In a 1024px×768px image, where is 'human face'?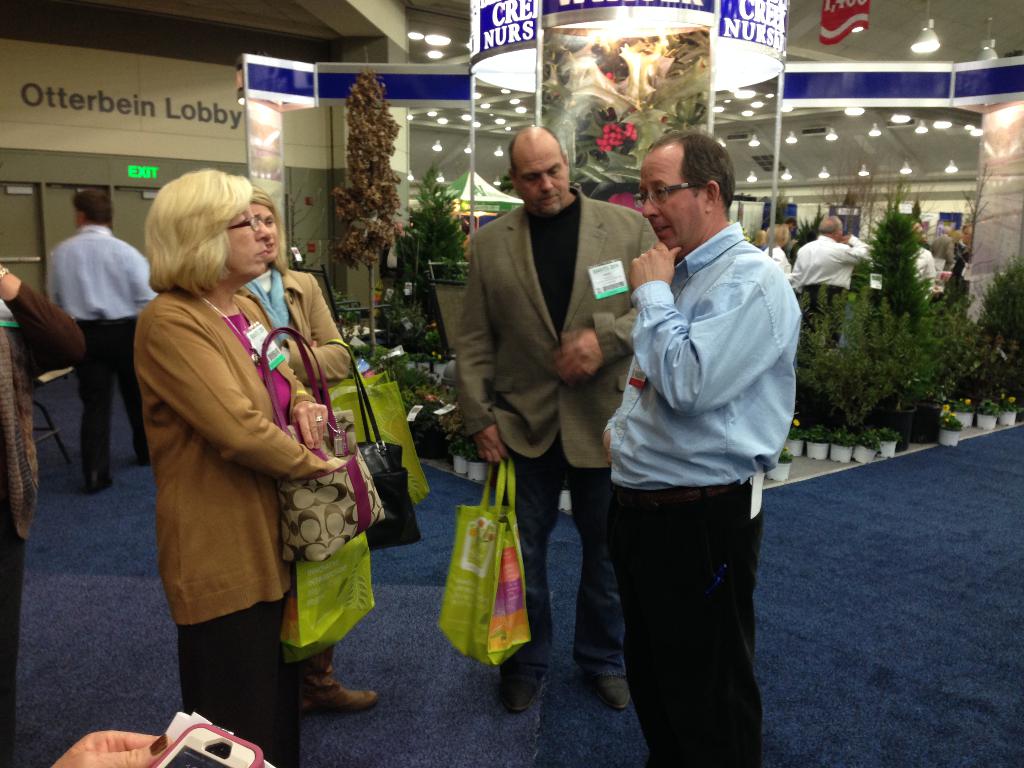
bbox=(249, 196, 276, 264).
